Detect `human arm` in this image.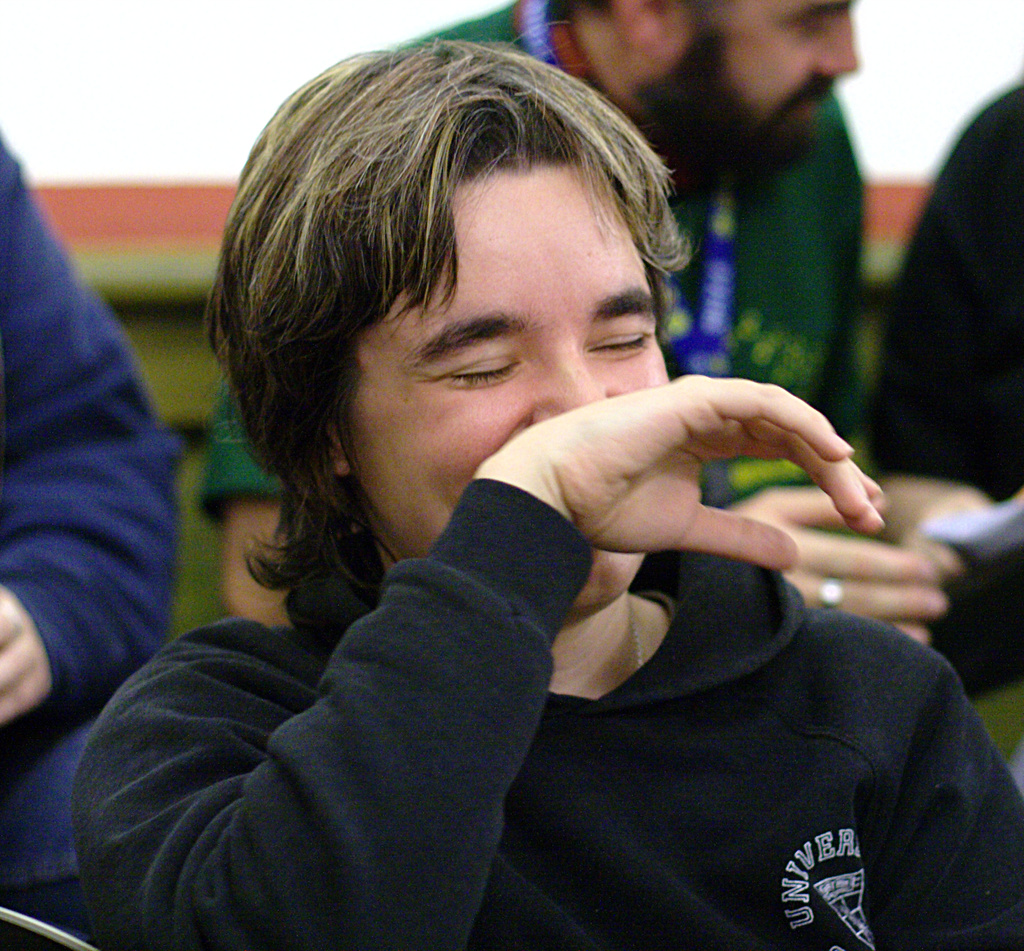
Detection: rect(678, 471, 961, 654).
